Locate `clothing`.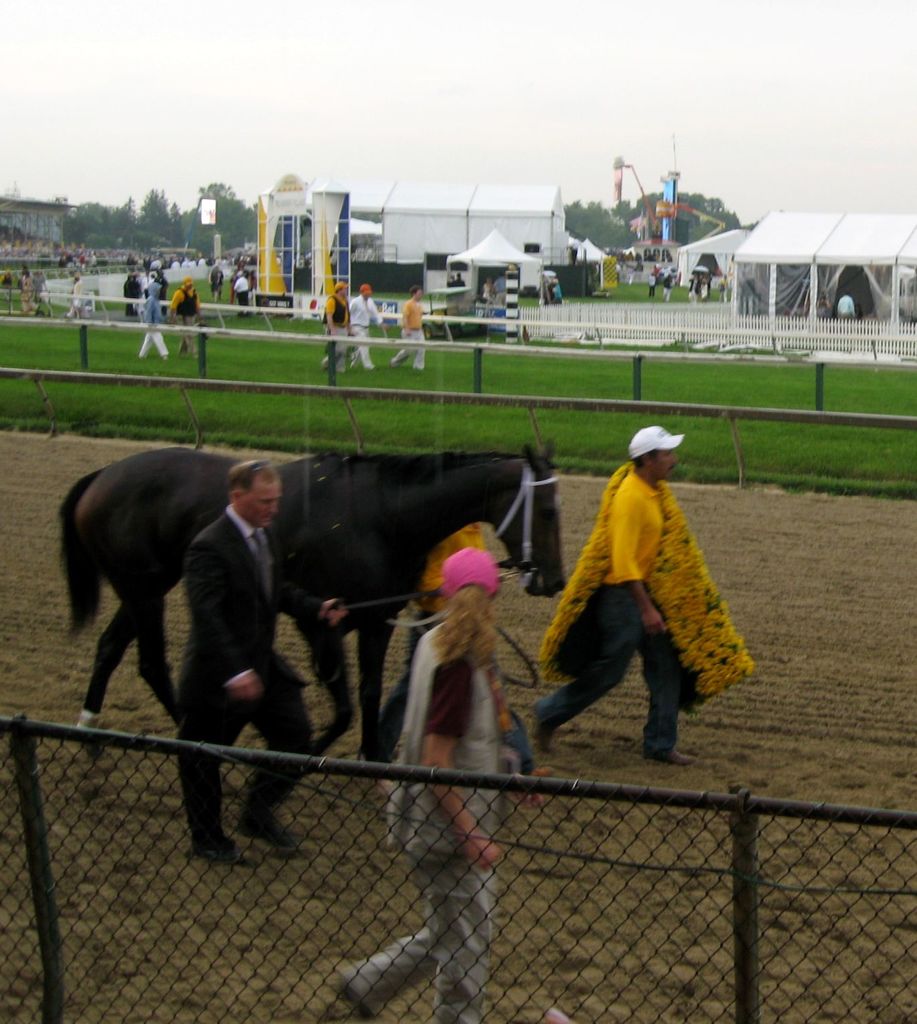
Bounding box: <box>173,495,315,838</box>.
